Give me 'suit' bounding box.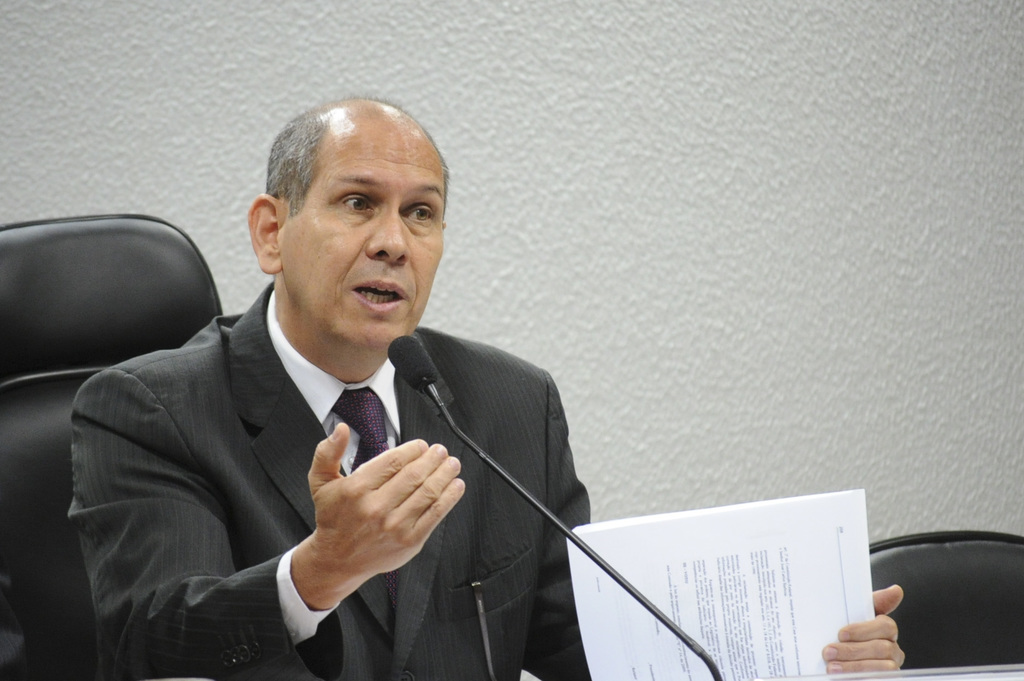
[75, 170, 625, 673].
